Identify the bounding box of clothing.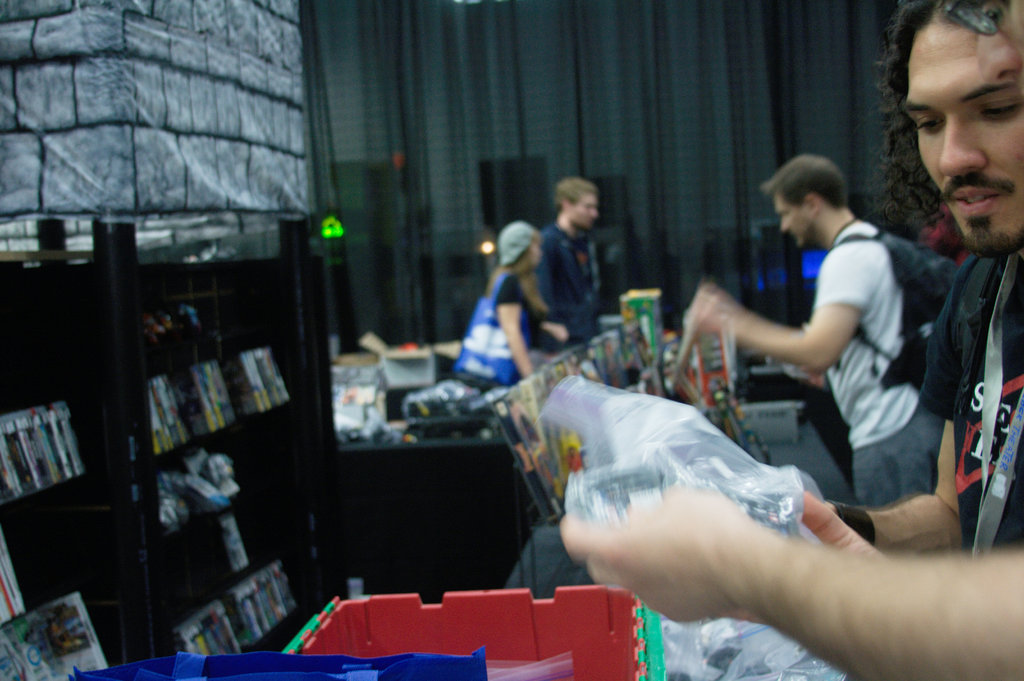
rect(496, 266, 540, 358).
